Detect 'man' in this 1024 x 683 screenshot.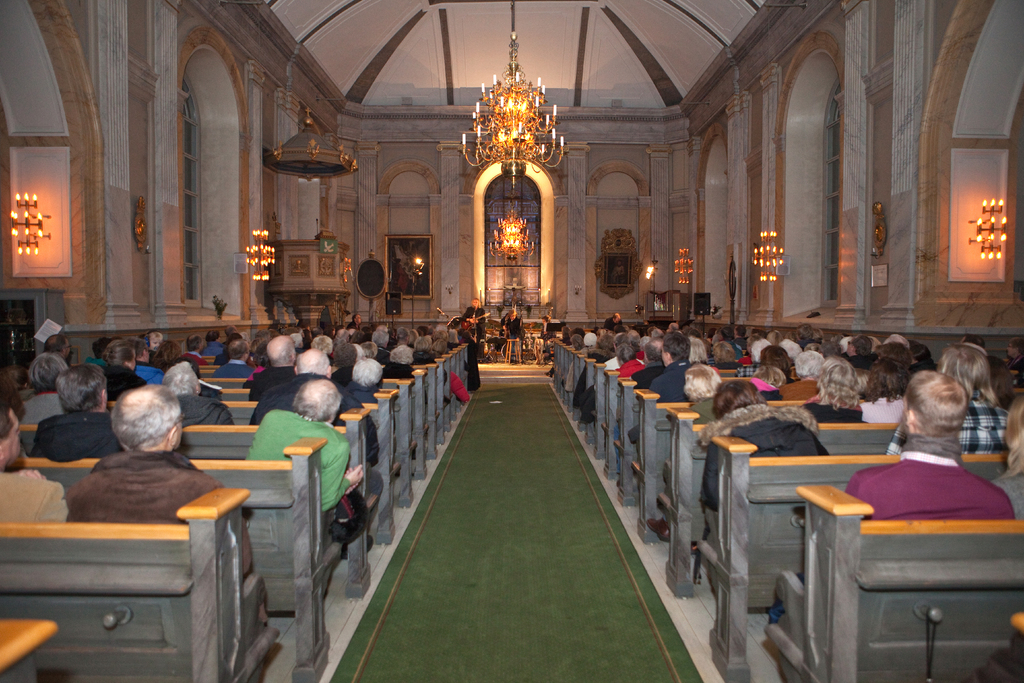
Detection: crop(259, 351, 383, 461).
